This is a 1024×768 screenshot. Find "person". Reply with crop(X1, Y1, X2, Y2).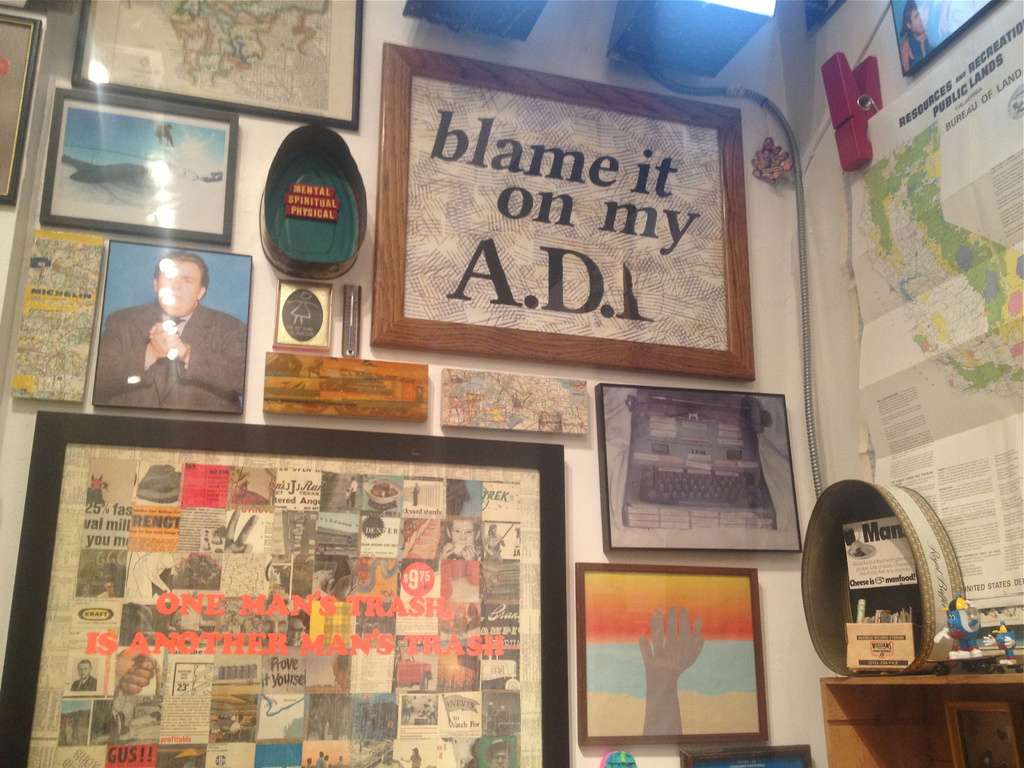
crop(904, 0, 988, 70).
